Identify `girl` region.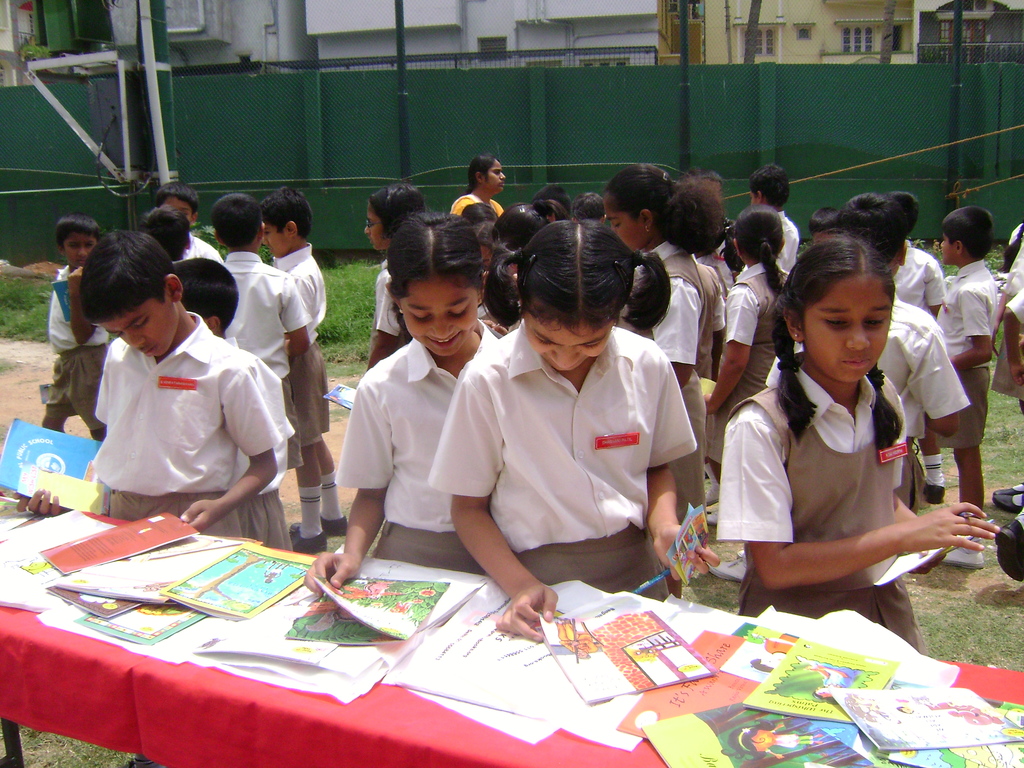
Region: <region>602, 161, 726, 520</region>.
